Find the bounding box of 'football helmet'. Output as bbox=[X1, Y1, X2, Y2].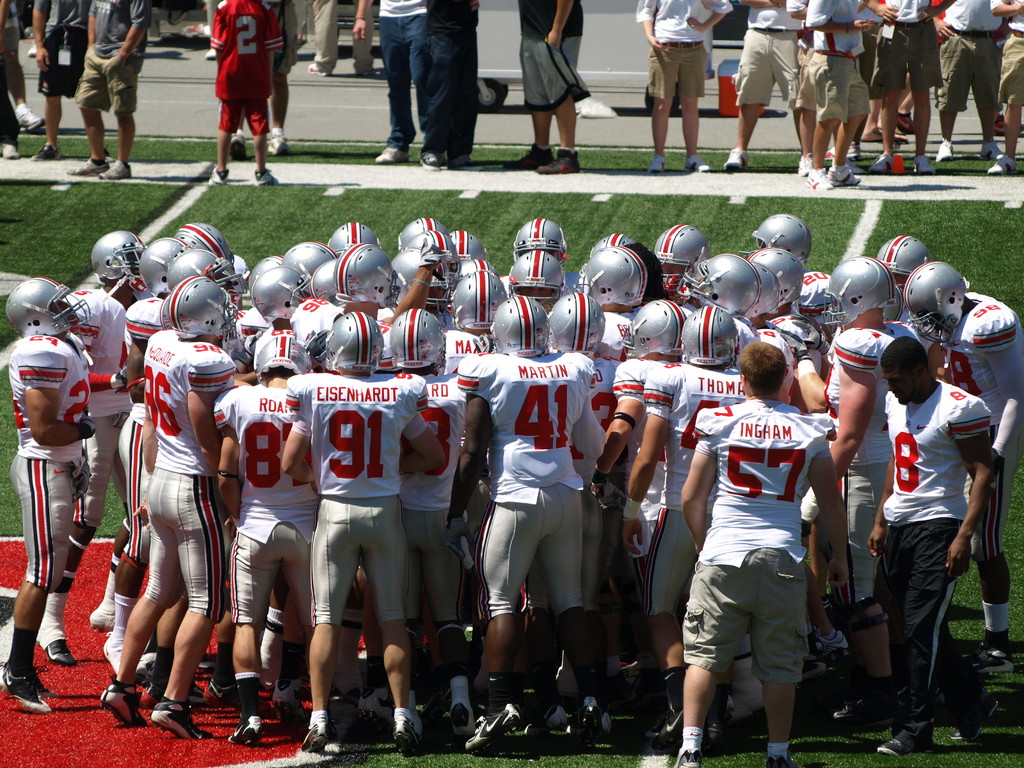
bbox=[757, 252, 810, 315].
